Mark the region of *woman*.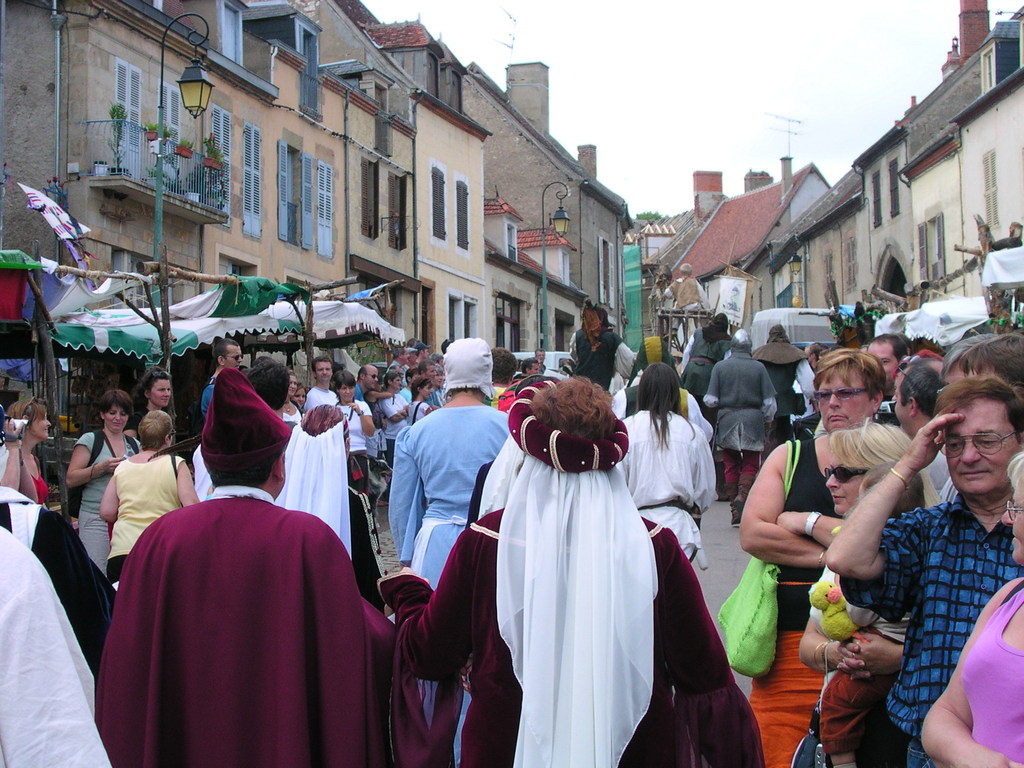
Region: (left=123, top=365, right=172, bottom=444).
